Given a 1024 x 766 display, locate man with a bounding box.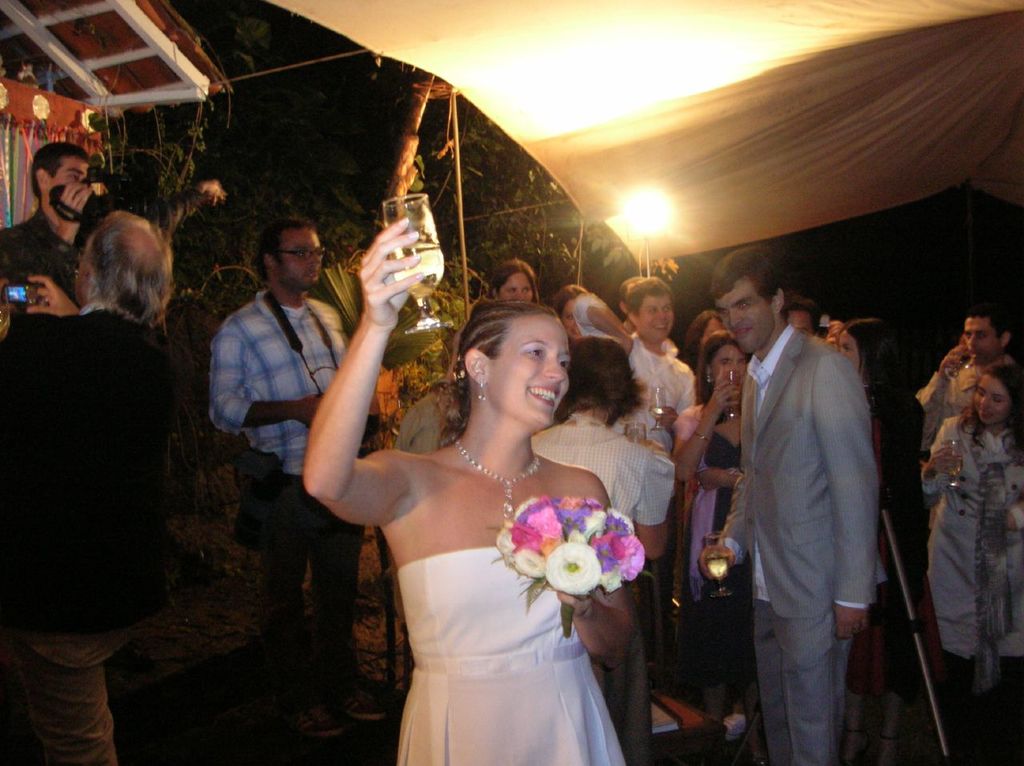
Located: <bbox>630, 270, 711, 543</bbox>.
